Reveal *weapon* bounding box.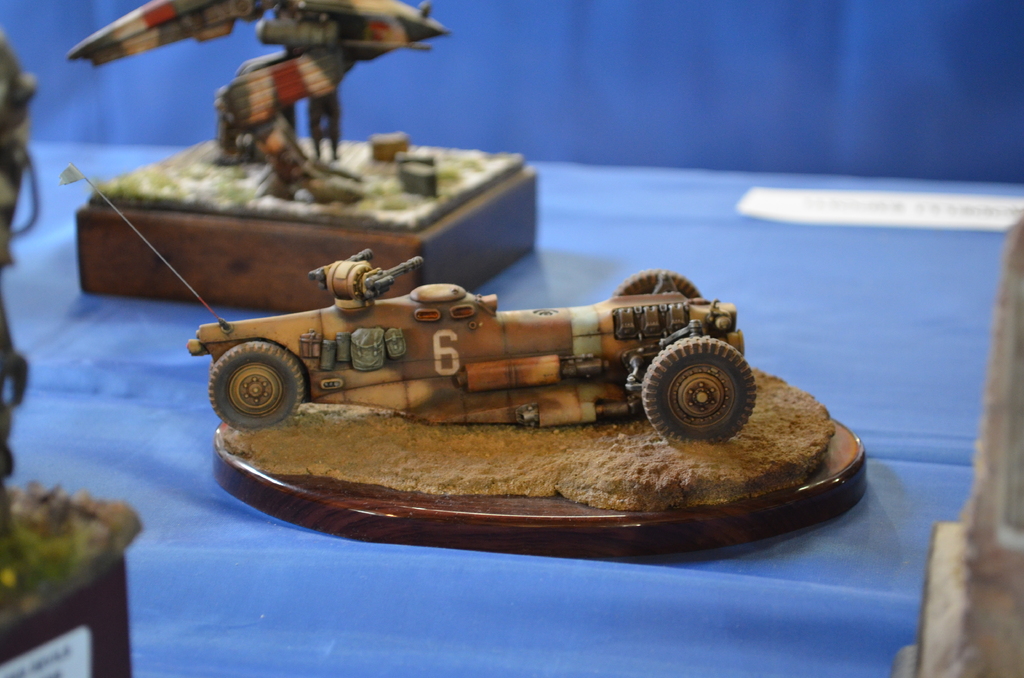
Revealed: box(368, 248, 429, 307).
